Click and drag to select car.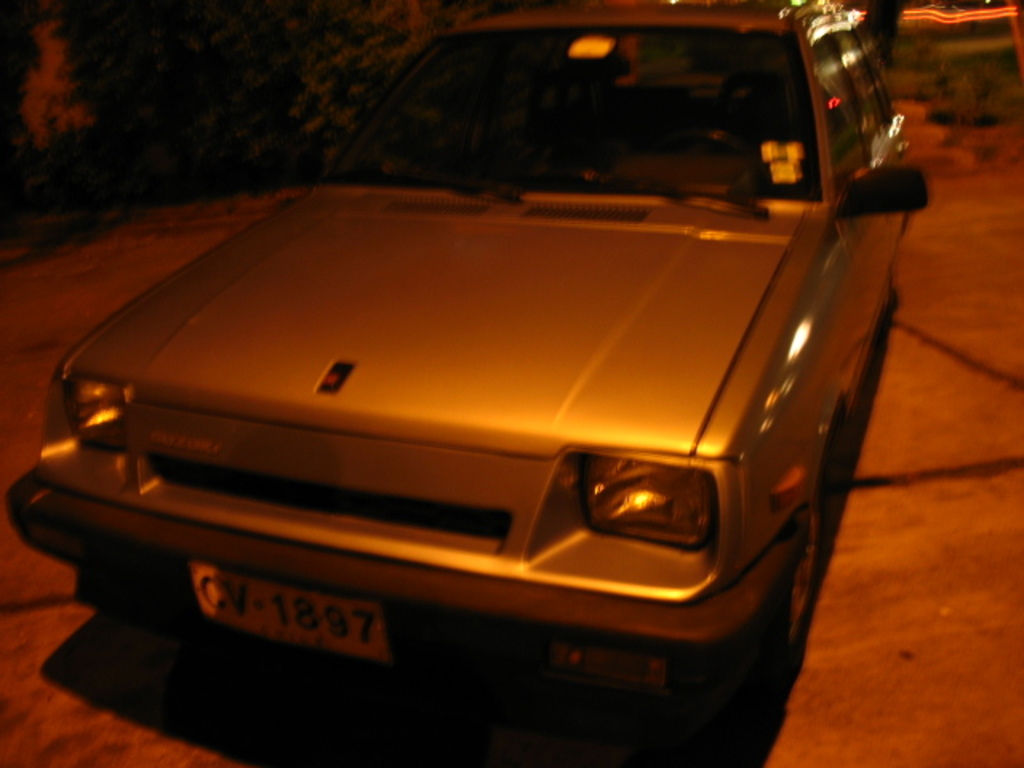
Selection: box=[8, 0, 926, 728].
